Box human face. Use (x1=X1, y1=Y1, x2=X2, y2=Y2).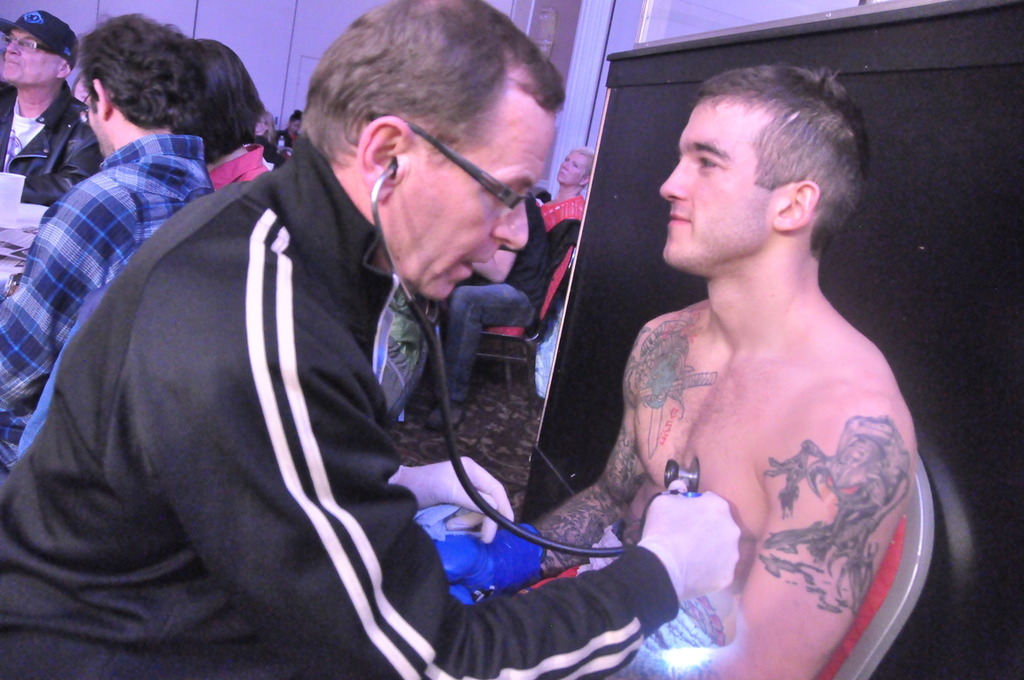
(x1=388, y1=96, x2=550, y2=303).
